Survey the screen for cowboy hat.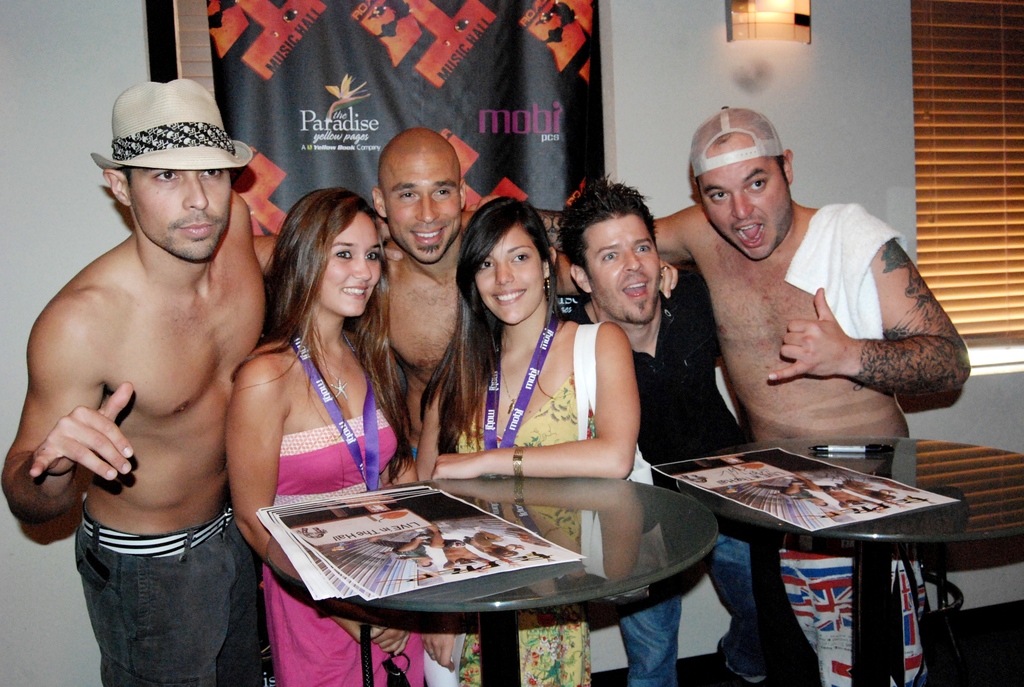
Survey found: x1=93 y1=83 x2=248 y2=226.
